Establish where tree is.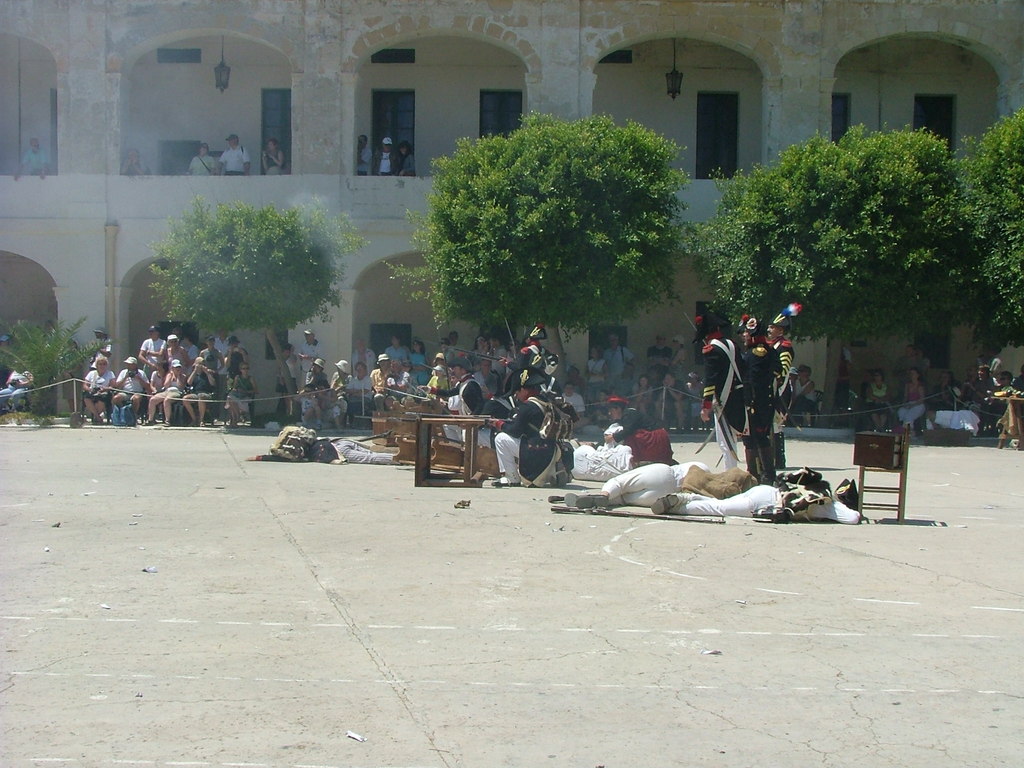
Established at select_region(0, 314, 83, 417).
